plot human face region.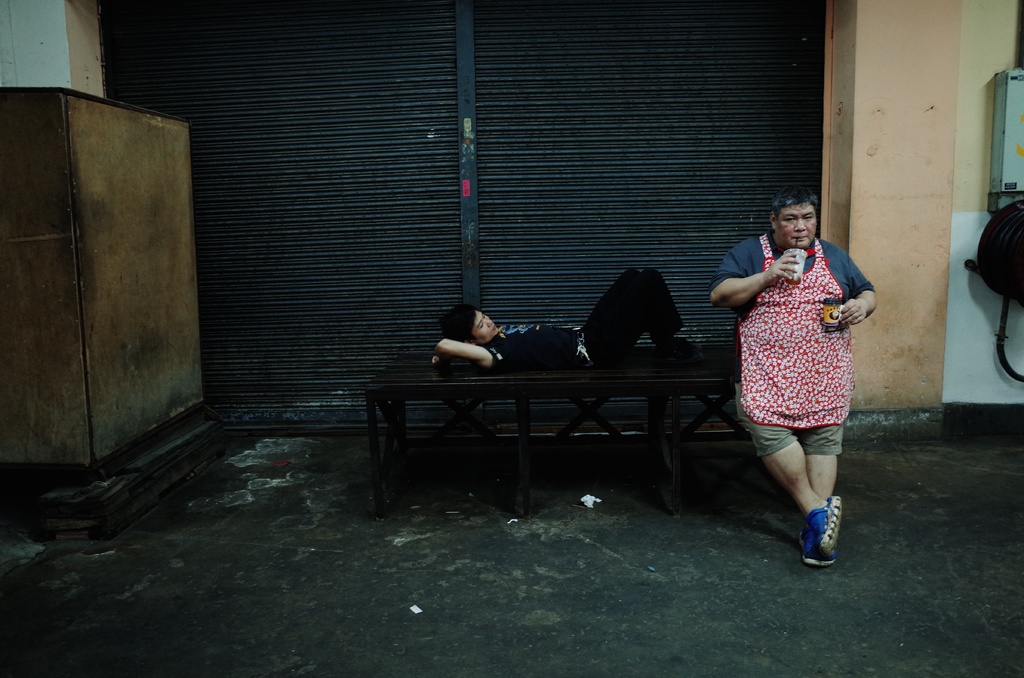
Plotted at crop(474, 311, 502, 349).
